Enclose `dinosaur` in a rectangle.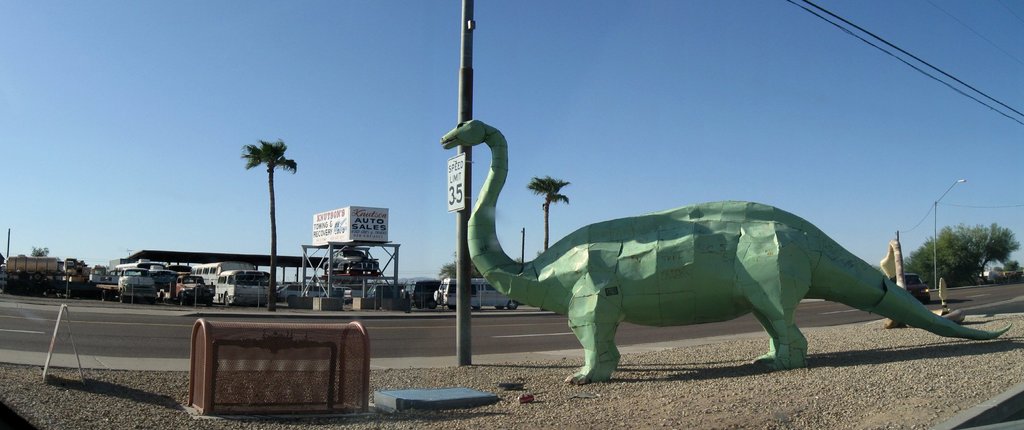
detection(422, 129, 963, 372).
